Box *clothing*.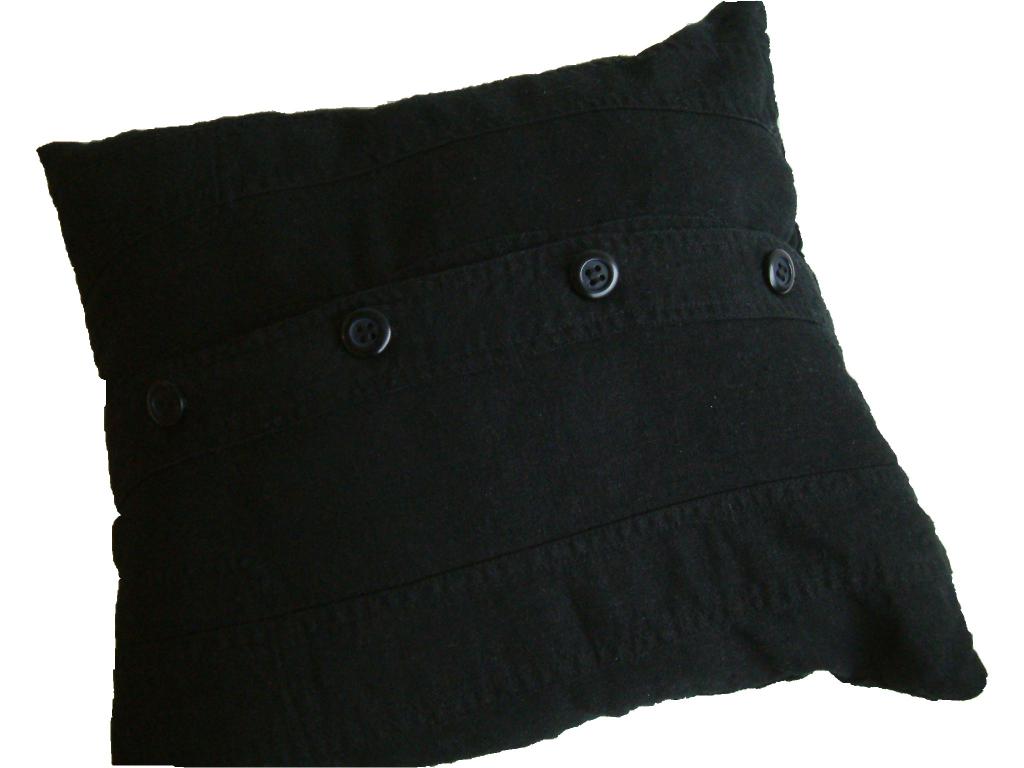
box=[30, 13, 993, 724].
